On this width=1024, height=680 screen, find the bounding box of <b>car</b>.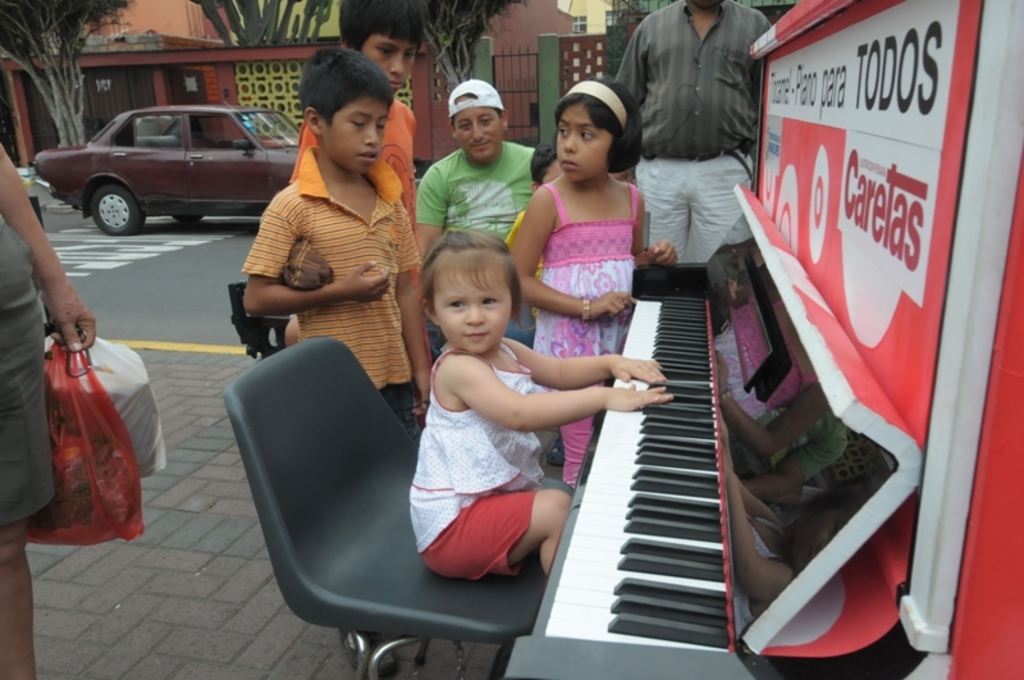
Bounding box: 28:105:305:239.
